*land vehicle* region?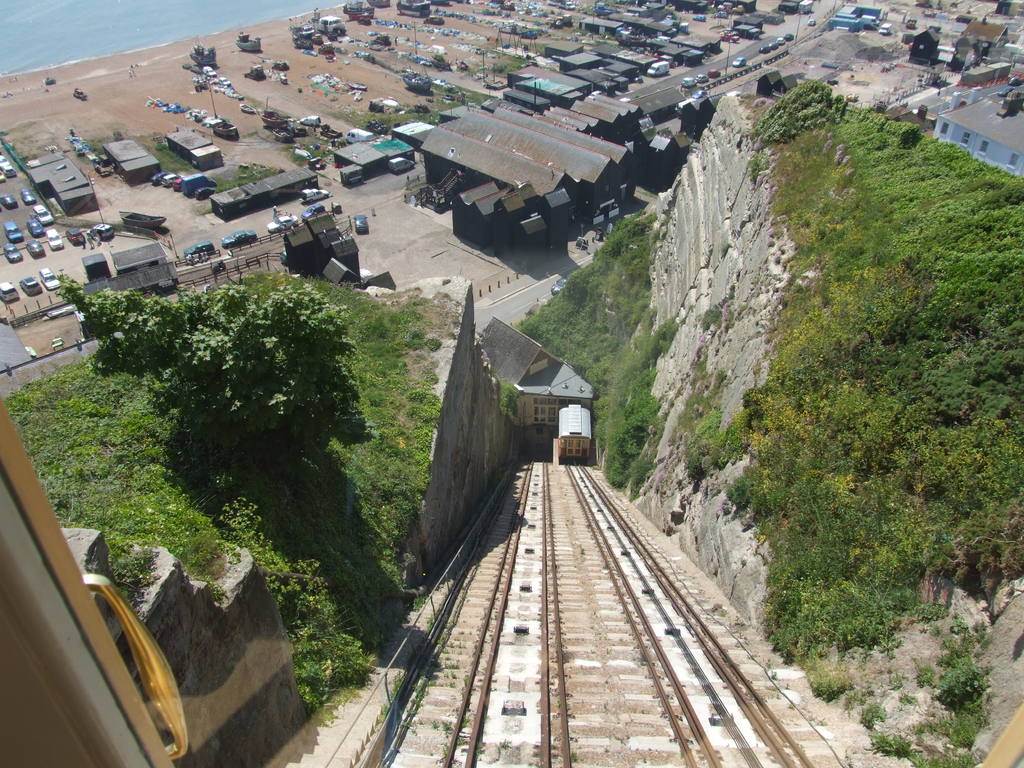
682:79:696:87
